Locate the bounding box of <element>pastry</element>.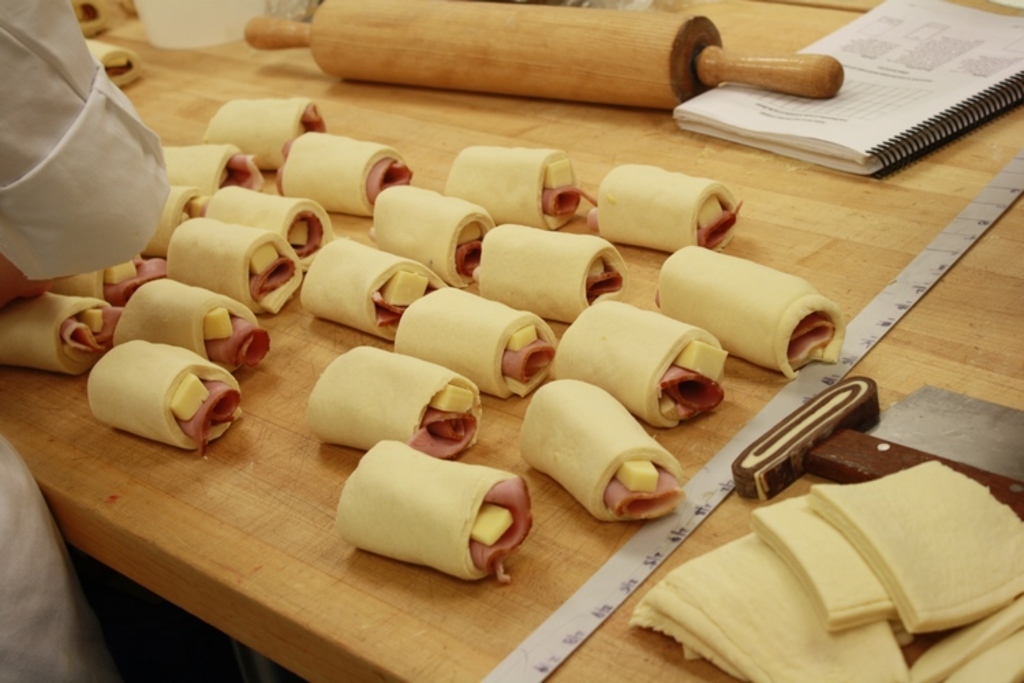
Bounding box: [336,440,538,583].
